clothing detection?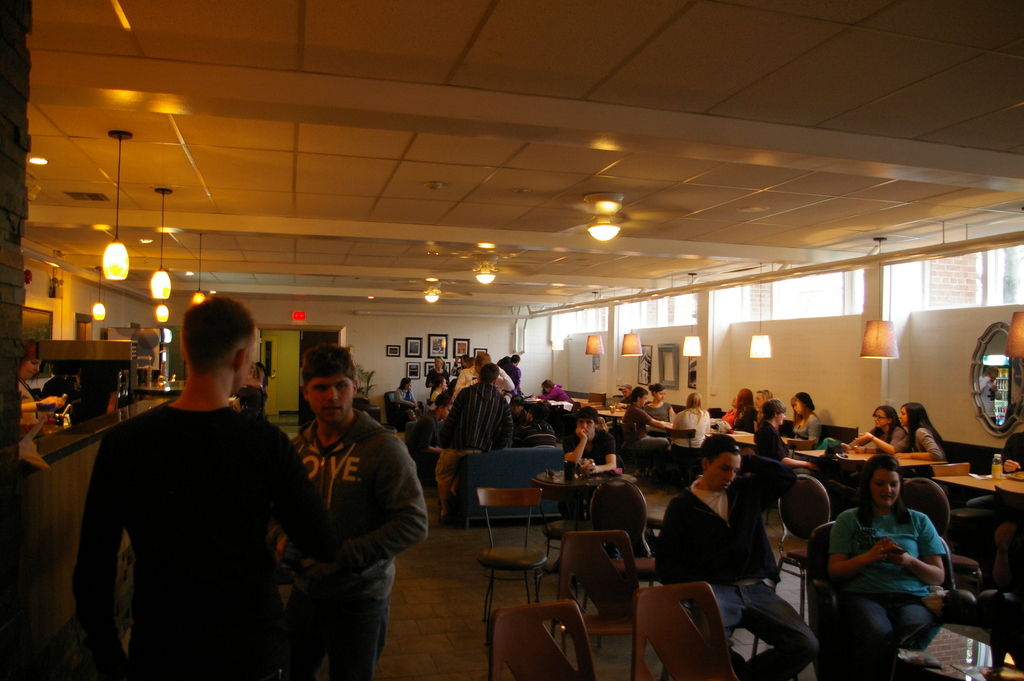
624, 400, 666, 446
